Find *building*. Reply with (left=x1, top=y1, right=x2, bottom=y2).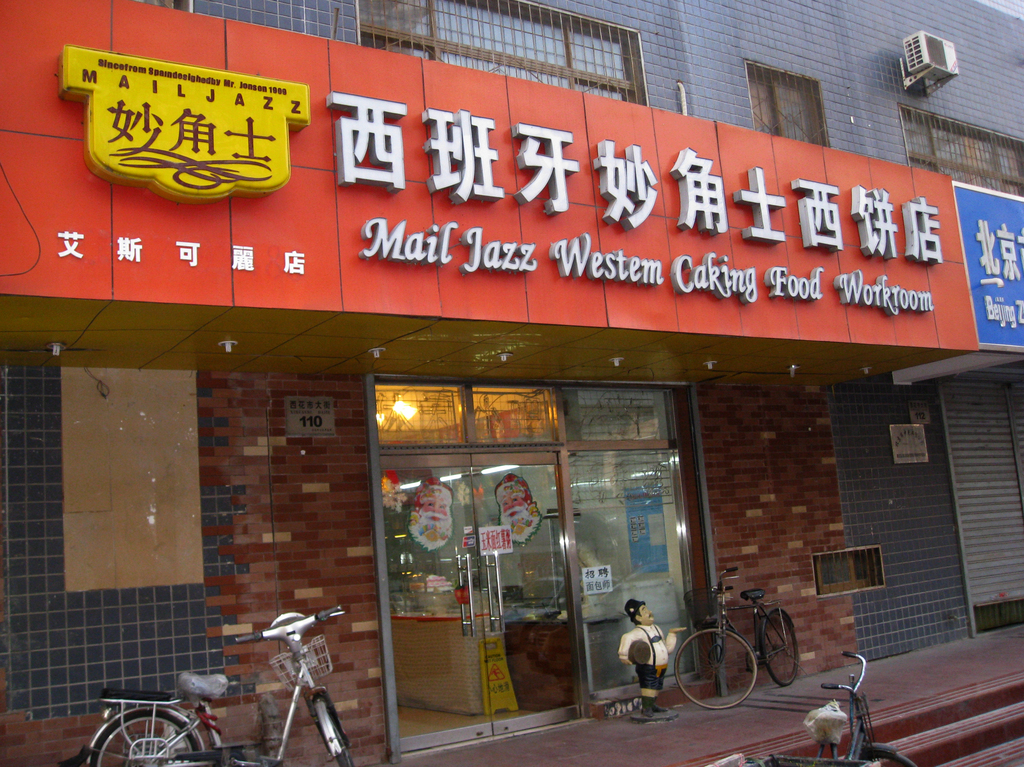
(left=0, top=2, right=1023, bottom=766).
